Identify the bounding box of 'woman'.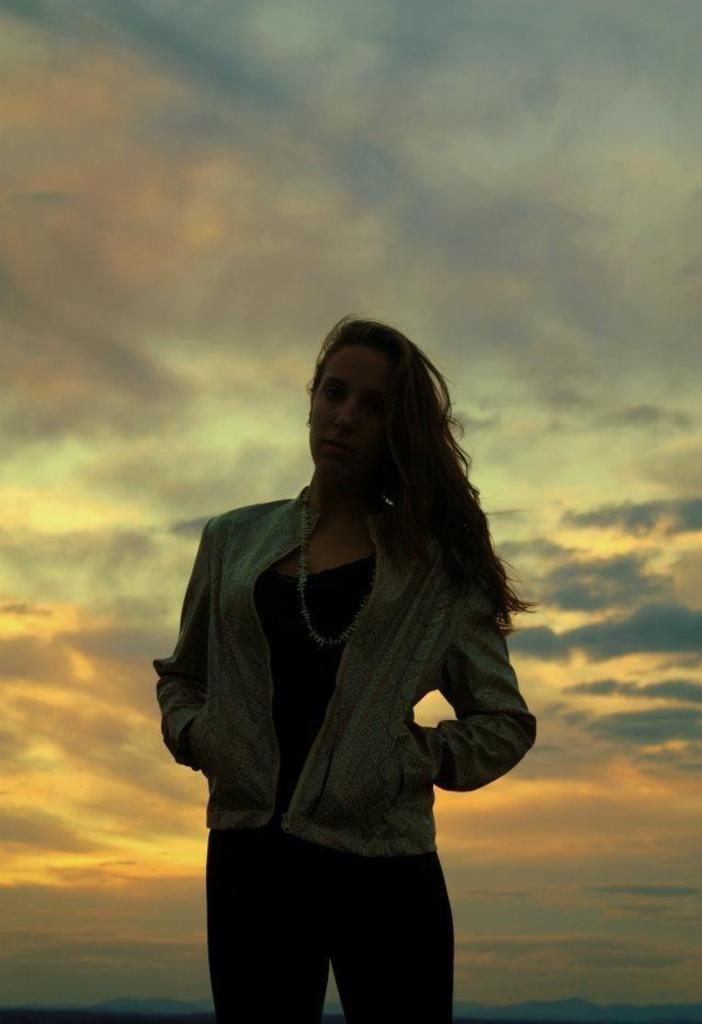
x1=143 y1=295 x2=547 y2=1002.
